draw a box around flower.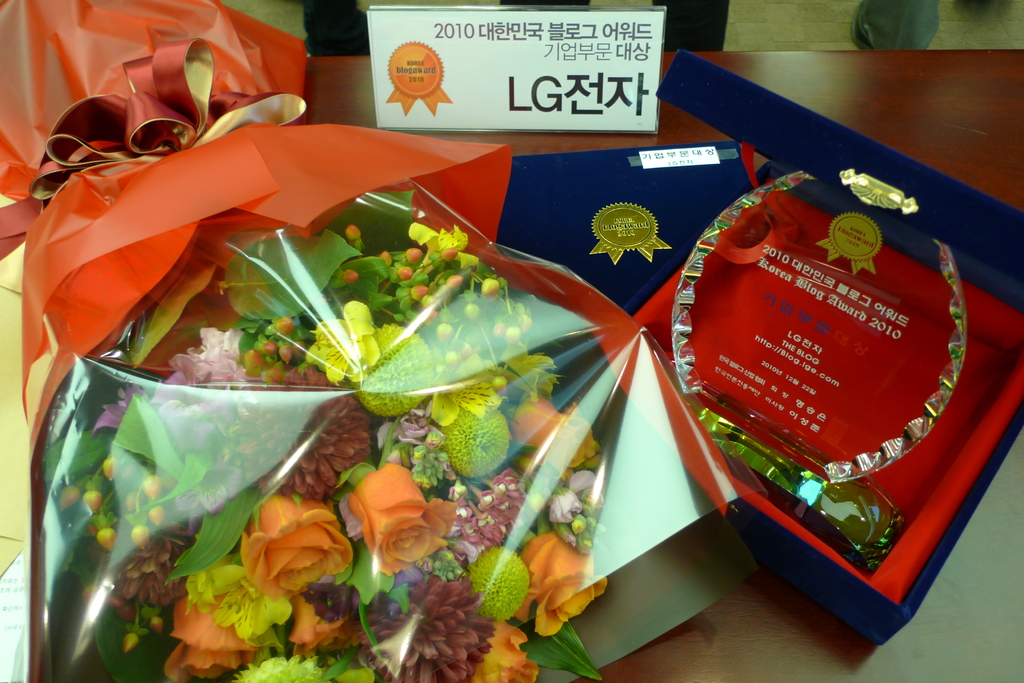
[x1=293, y1=583, x2=373, y2=652].
